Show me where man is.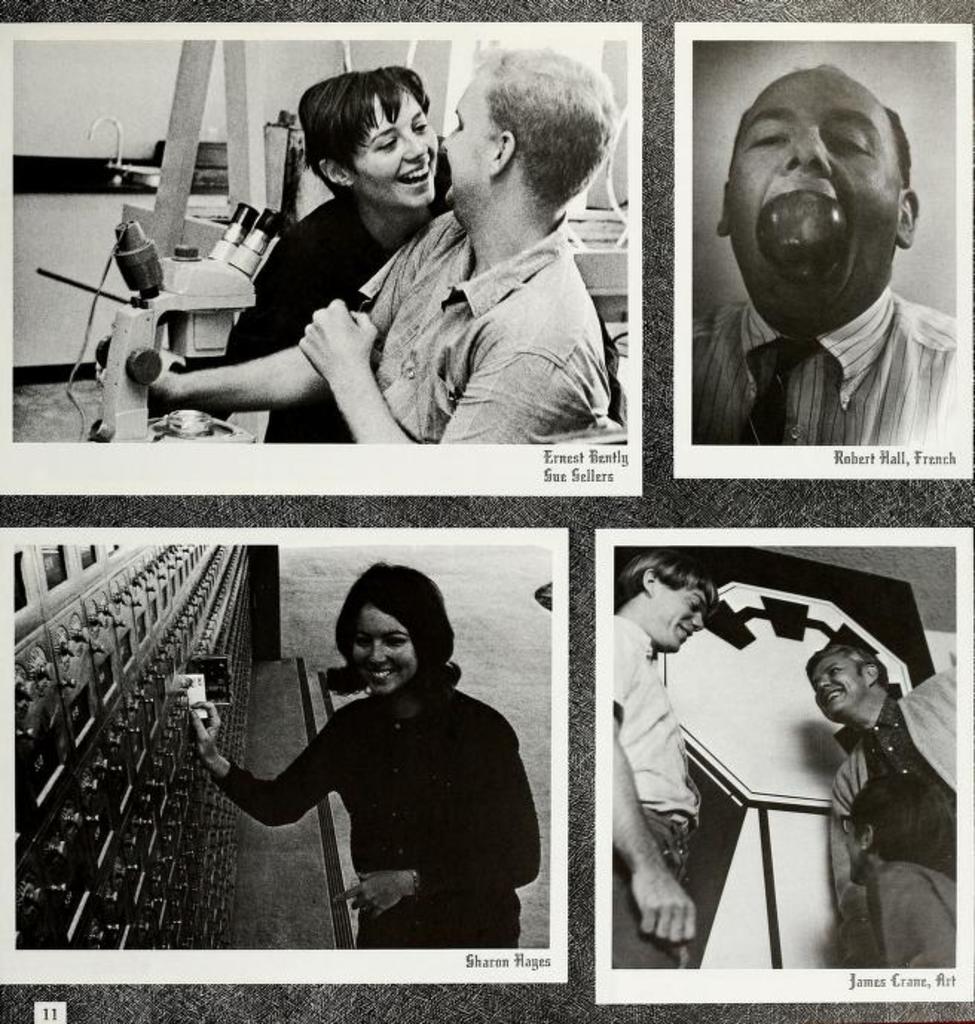
man is at {"x1": 678, "y1": 65, "x2": 974, "y2": 479}.
